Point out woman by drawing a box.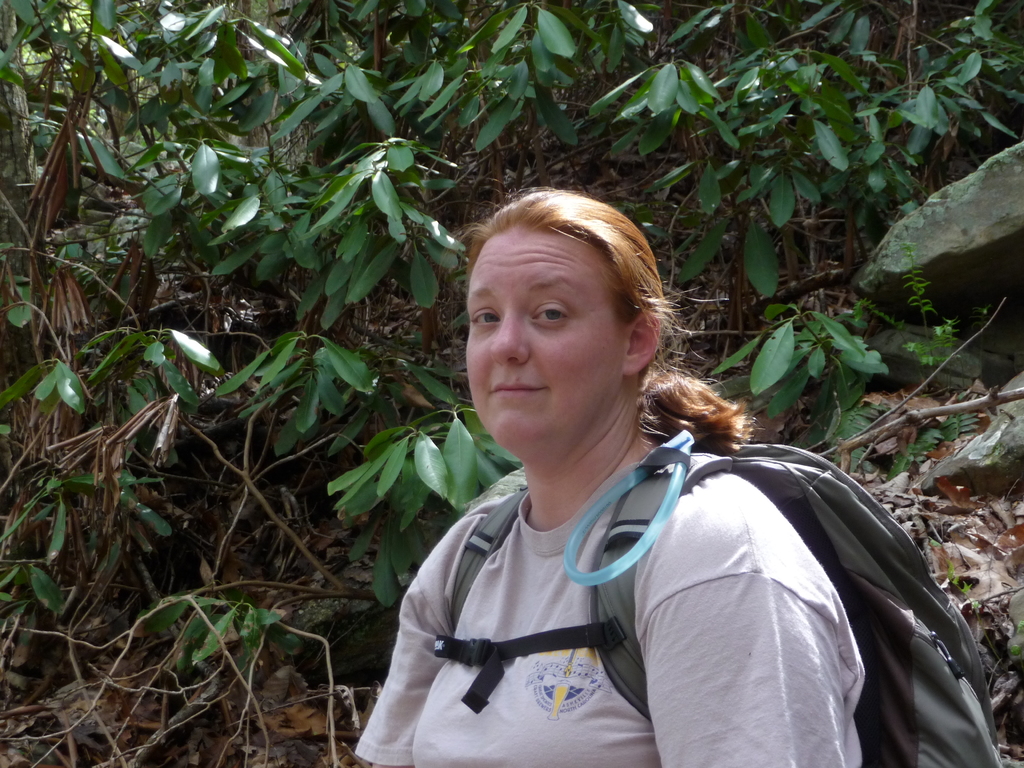
<bbox>353, 187, 865, 767</bbox>.
